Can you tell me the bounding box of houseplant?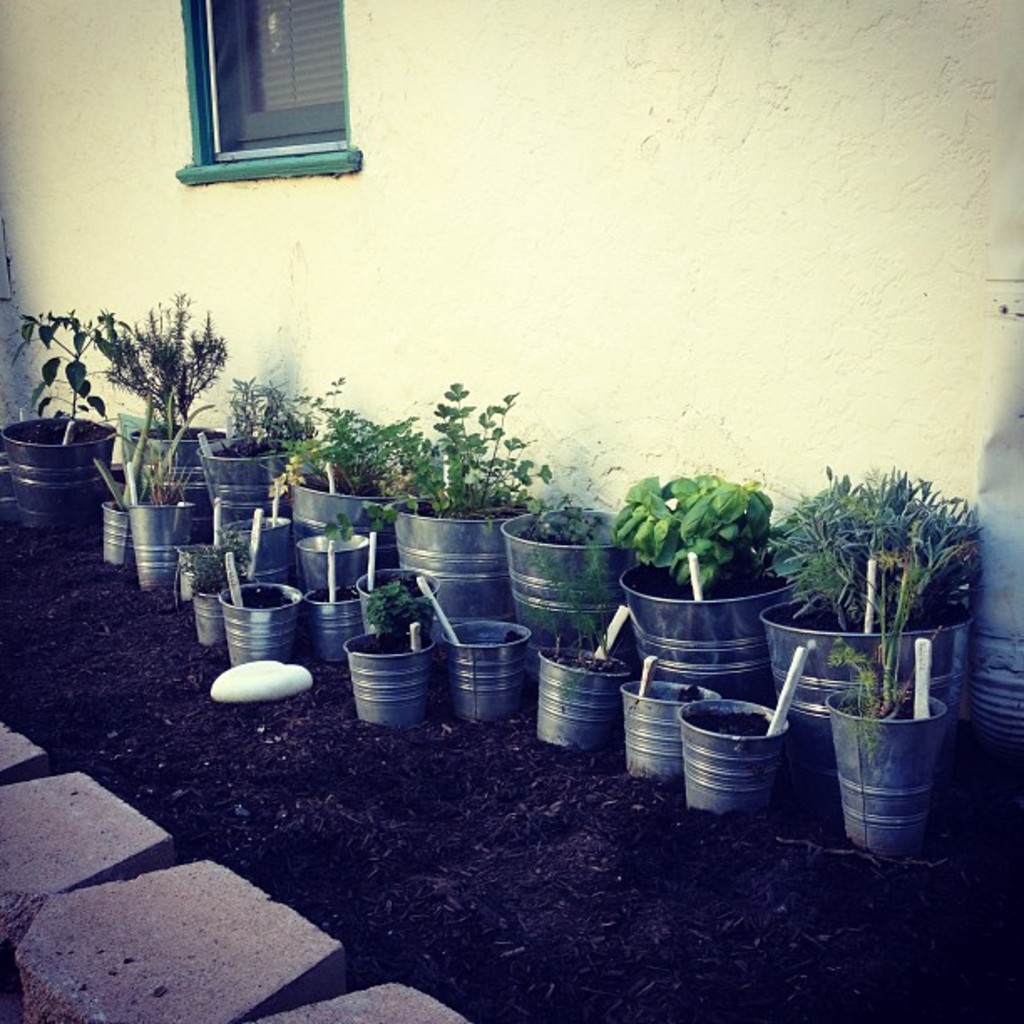
{"x1": 0, "y1": 315, "x2": 120, "y2": 530}.
